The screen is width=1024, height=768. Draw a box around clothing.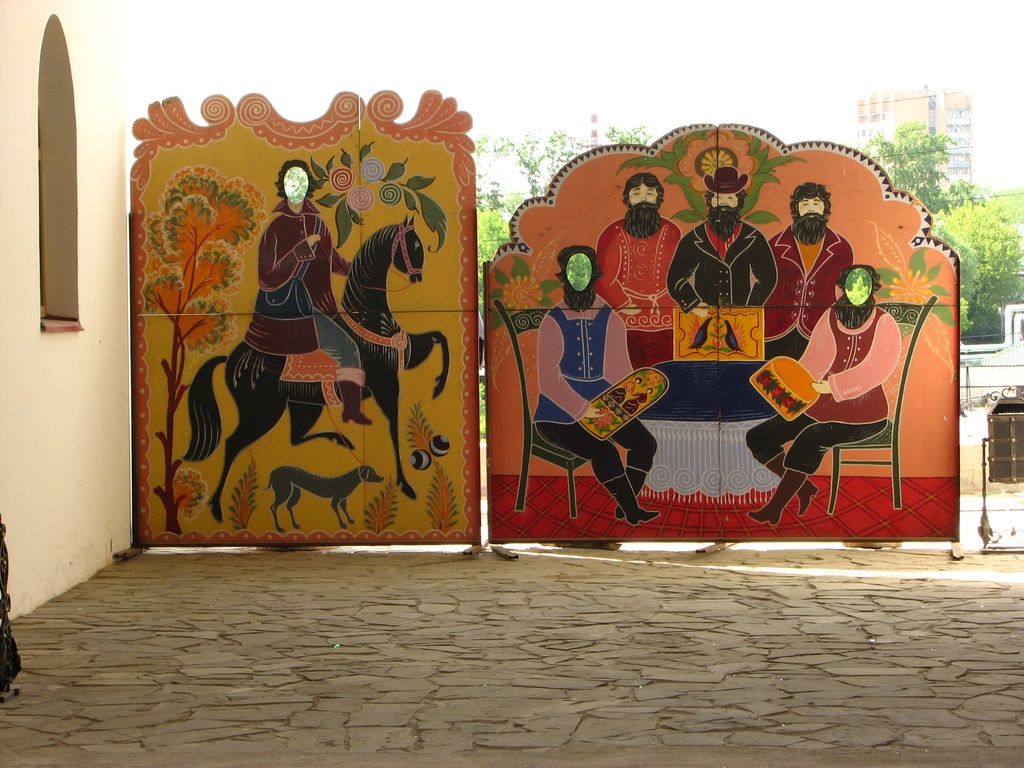
box=[243, 200, 360, 368].
